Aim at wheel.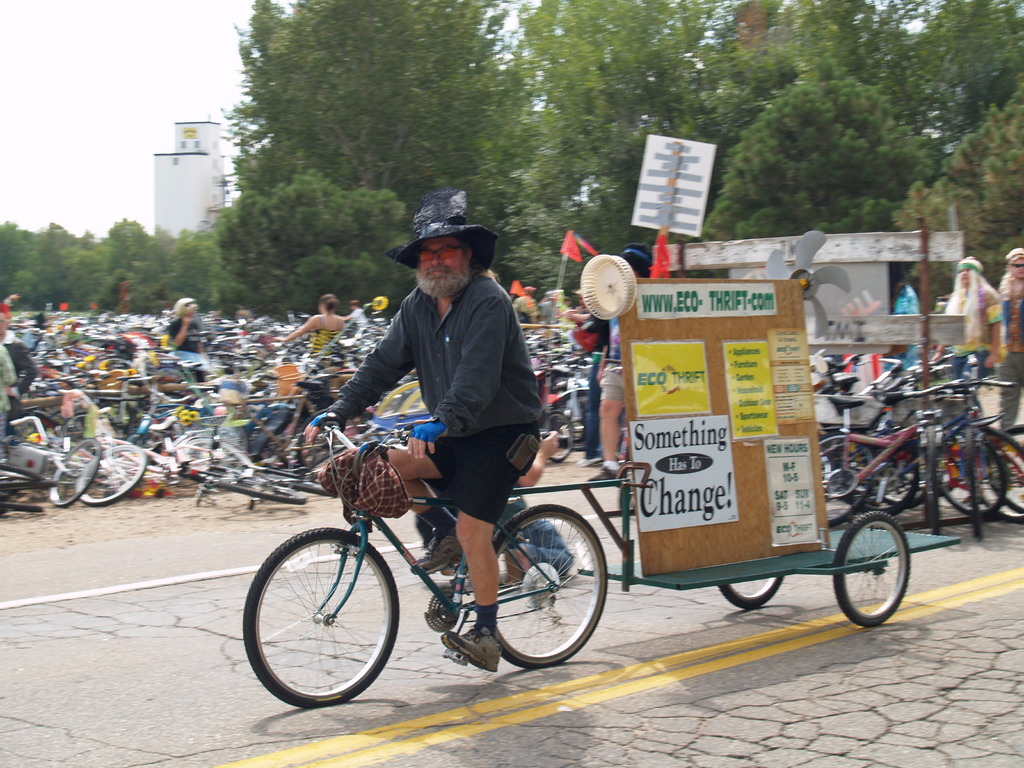
Aimed at <region>218, 480, 305, 506</region>.
